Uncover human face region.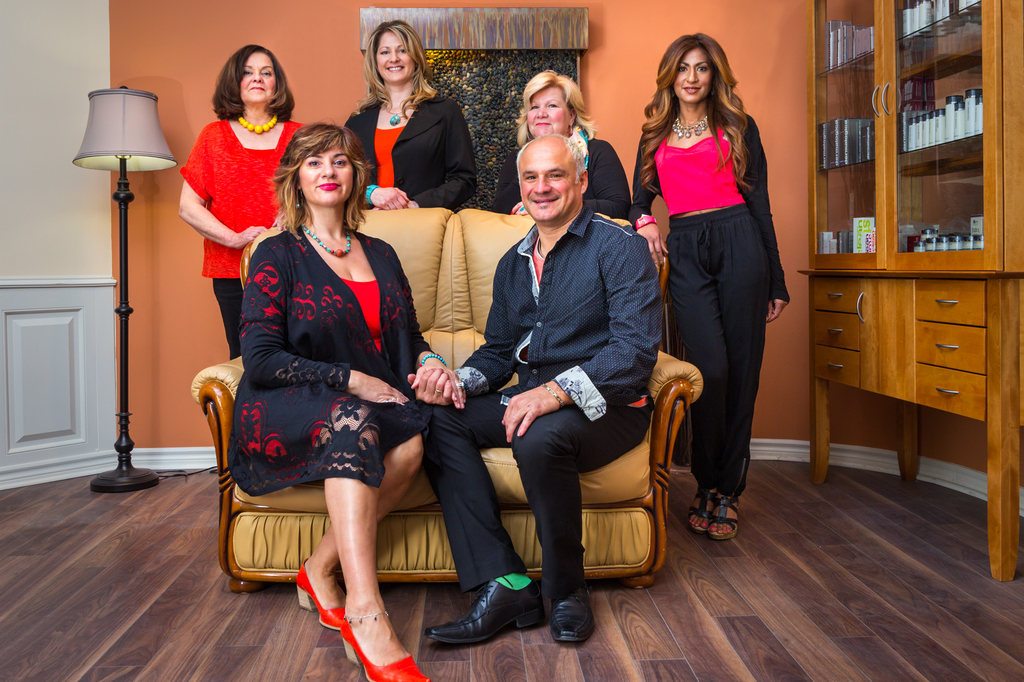
Uncovered: {"x1": 518, "y1": 152, "x2": 579, "y2": 225}.
